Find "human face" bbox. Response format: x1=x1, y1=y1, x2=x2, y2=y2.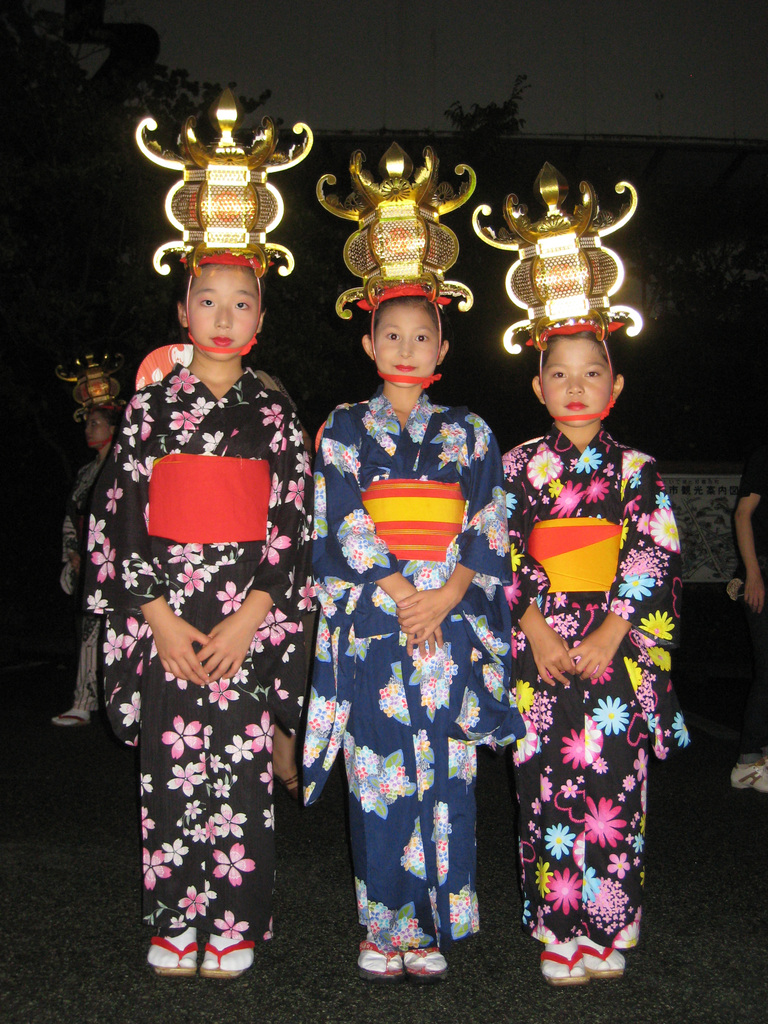
x1=191, y1=276, x2=253, y2=360.
